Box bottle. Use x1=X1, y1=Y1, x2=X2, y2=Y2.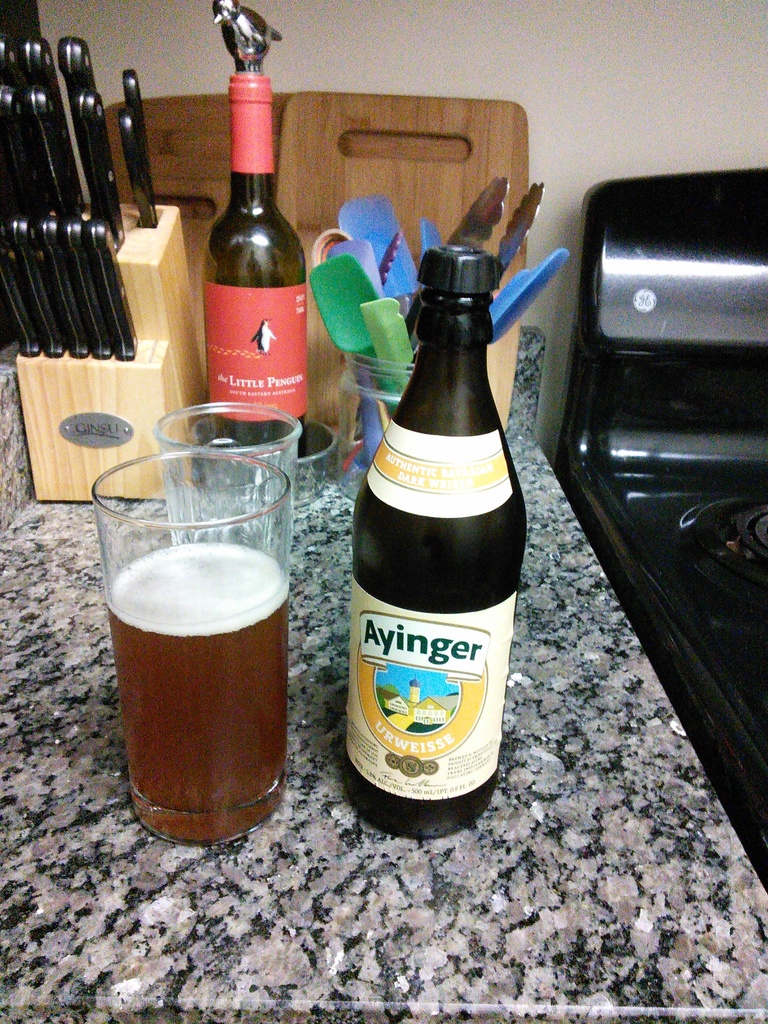
x1=211, y1=69, x2=309, y2=463.
